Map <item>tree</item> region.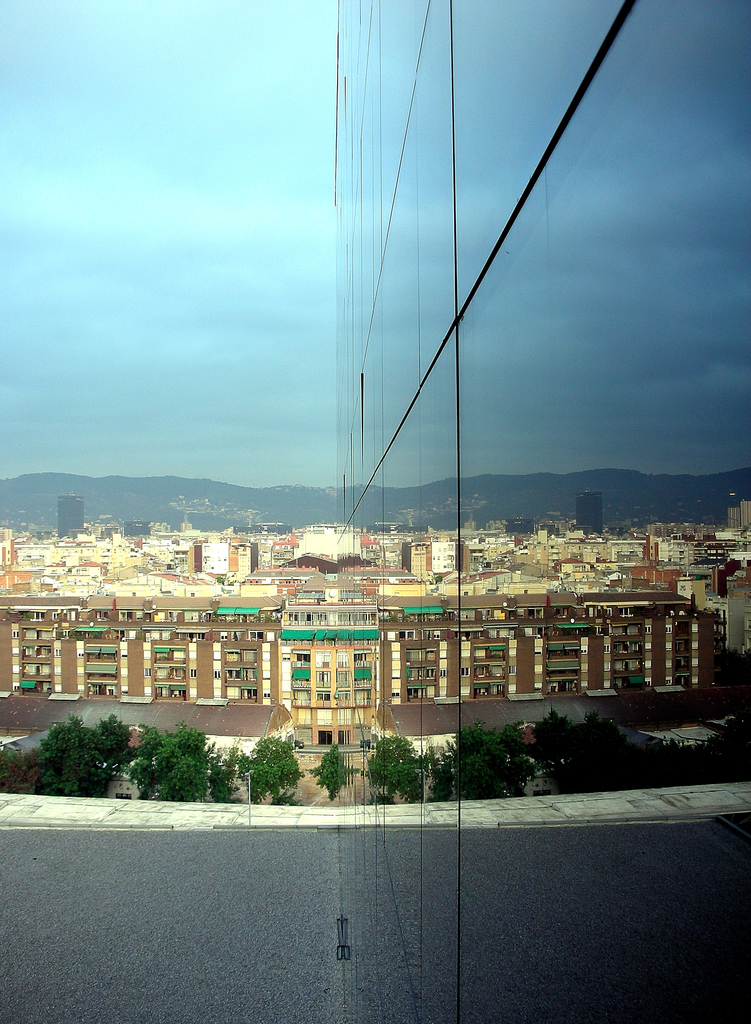
Mapped to box(250, 738, 305, 799).
